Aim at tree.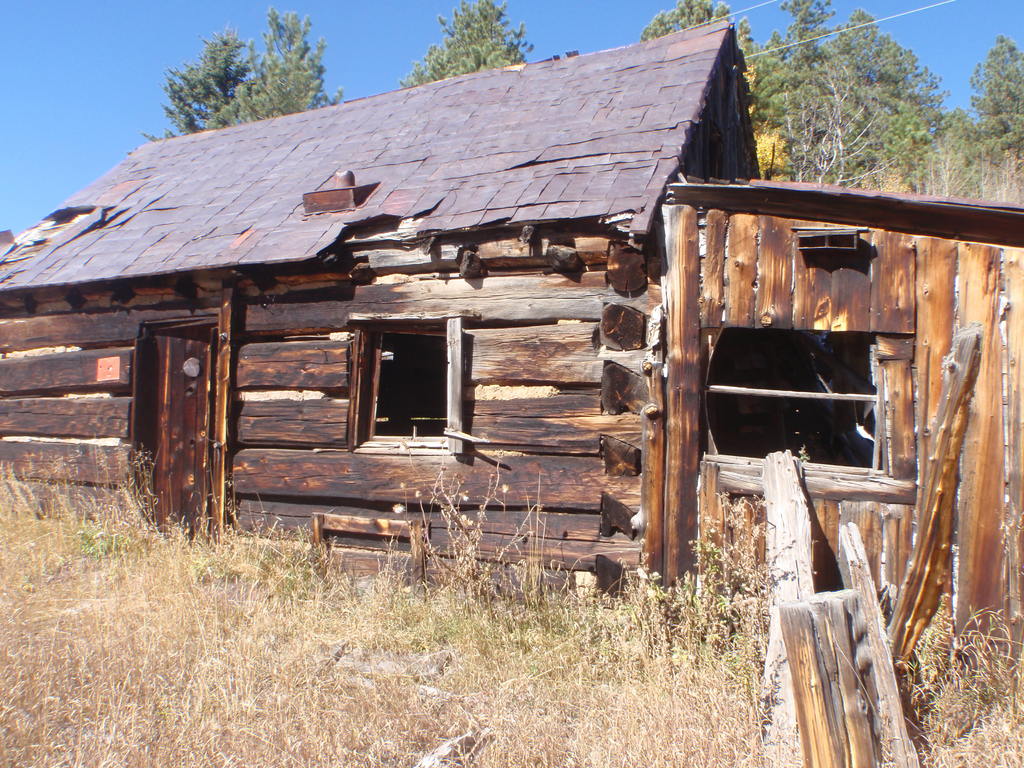
Aimed at detection(637, 0, 750, 77).
